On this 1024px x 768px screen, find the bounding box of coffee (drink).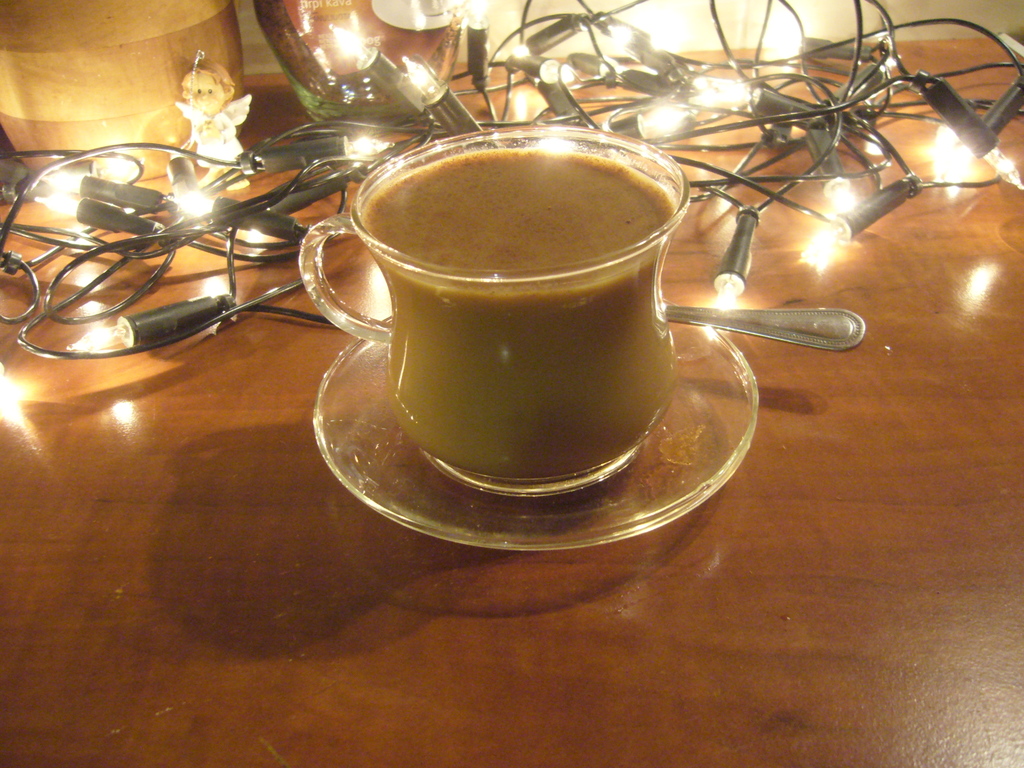
Bounding box: detection(329, 129, 715, 504).
